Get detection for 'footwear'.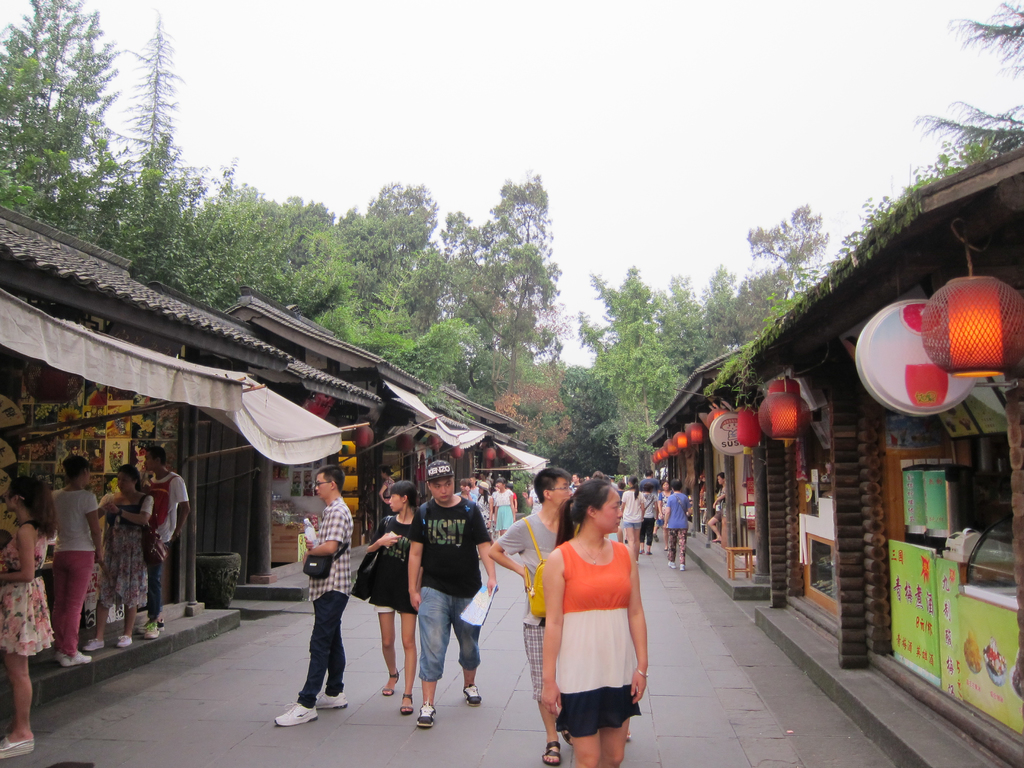
Detection: Rect(539, 739, 563, 761).
